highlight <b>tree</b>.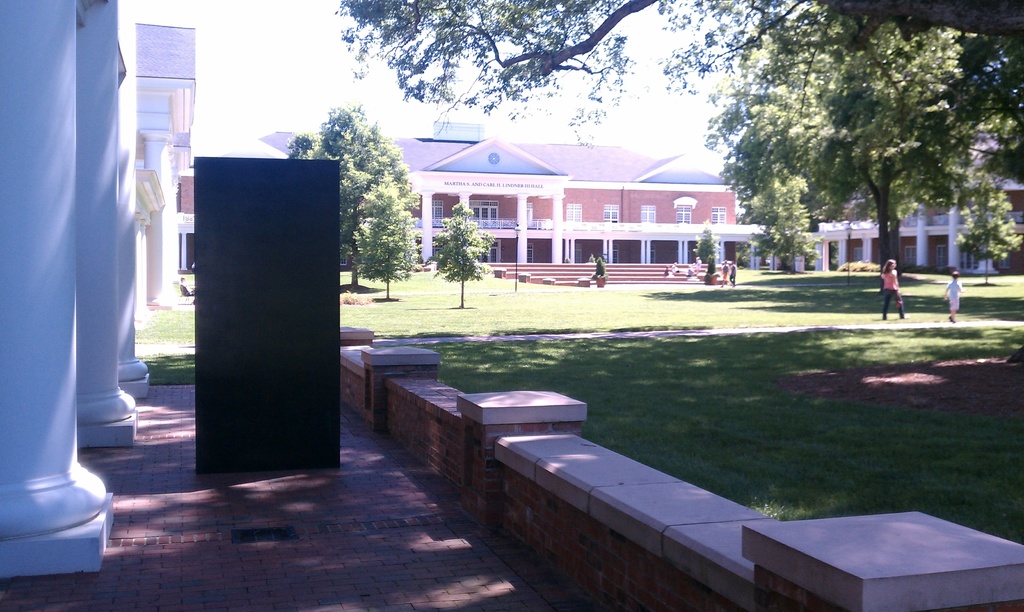
Highlighted region: (left=326, top=0, right=1023, bottom=153).
